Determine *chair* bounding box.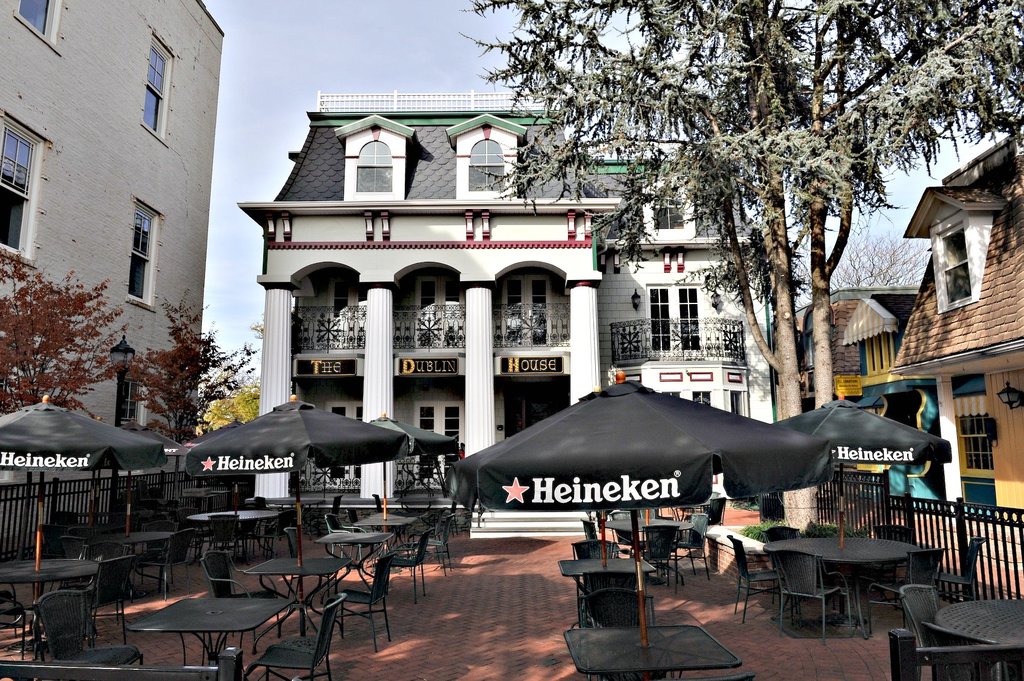
Determined: (left=71, top=528, right=96, bottom=553).
